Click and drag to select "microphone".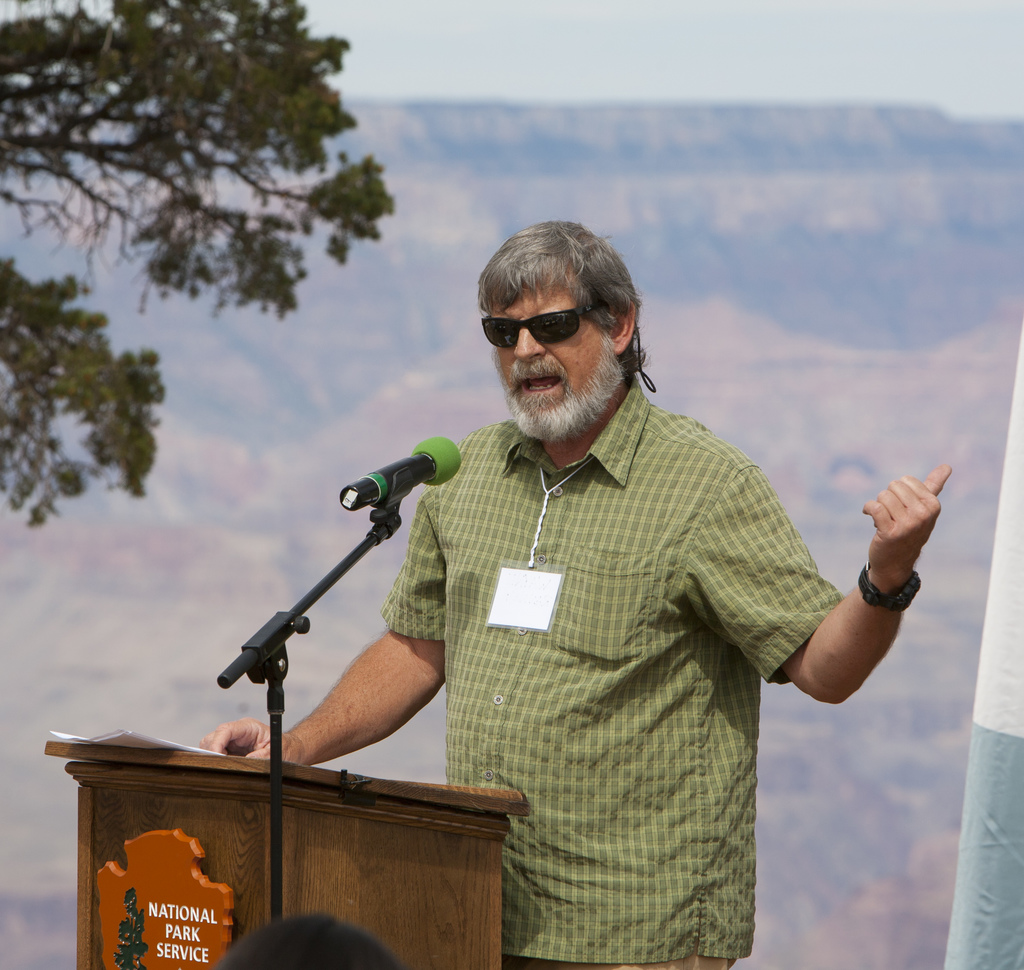
Selection: 339/429/470/527.
